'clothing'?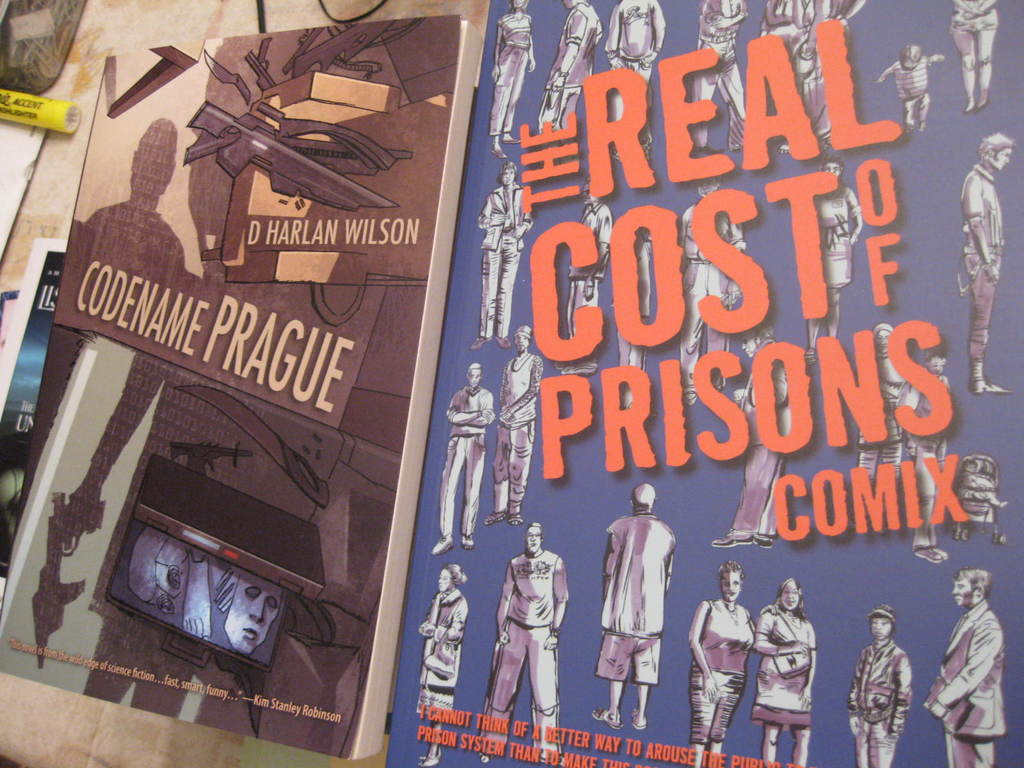
690,0,741,146
